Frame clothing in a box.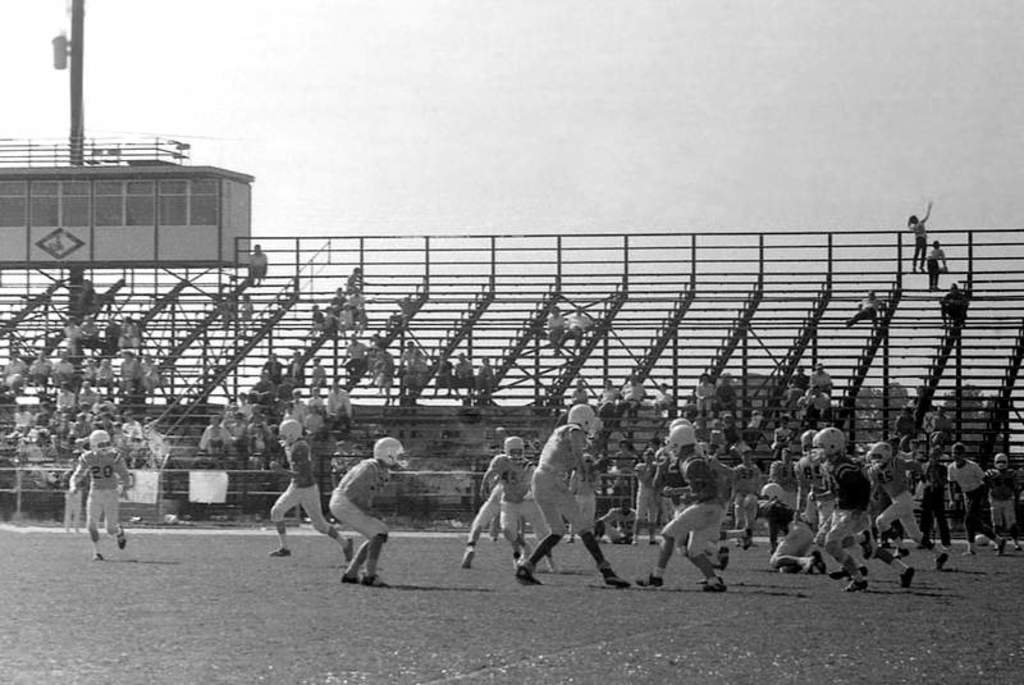
[531, 421, 595, 529].
